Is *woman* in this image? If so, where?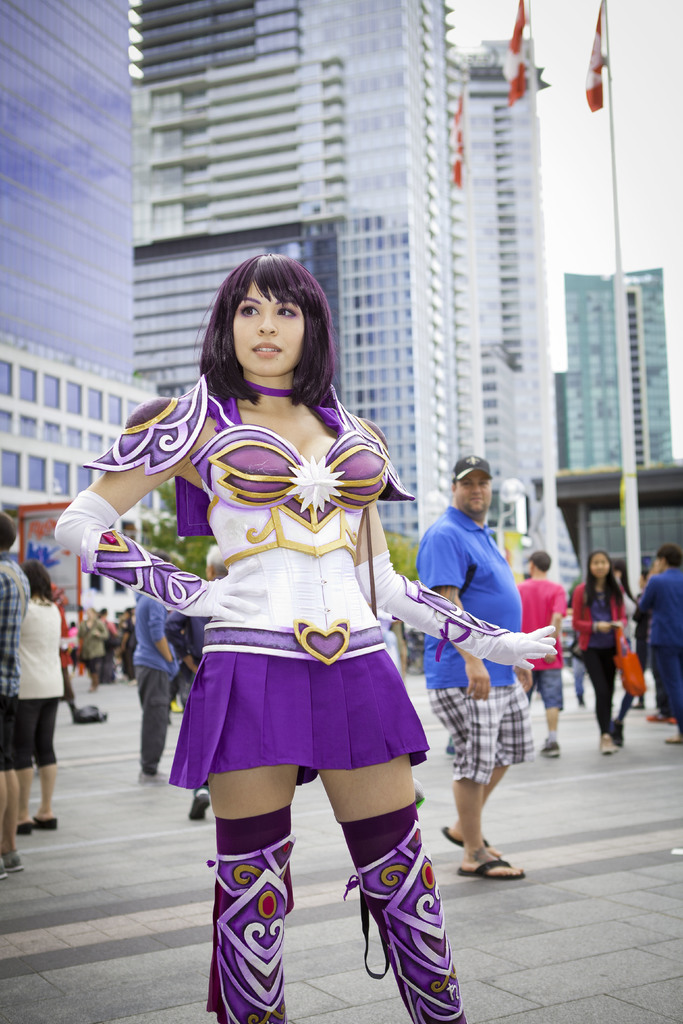
Yes, at box=[54, 251, 557, 1021].
